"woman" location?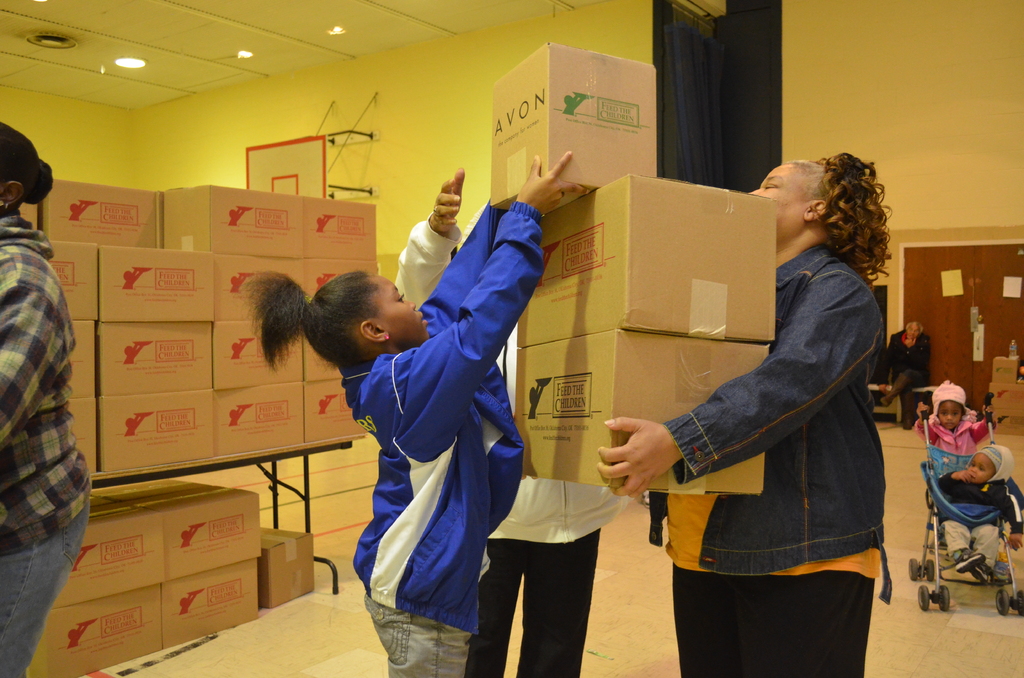
locate(886, 319, 927, 430)
